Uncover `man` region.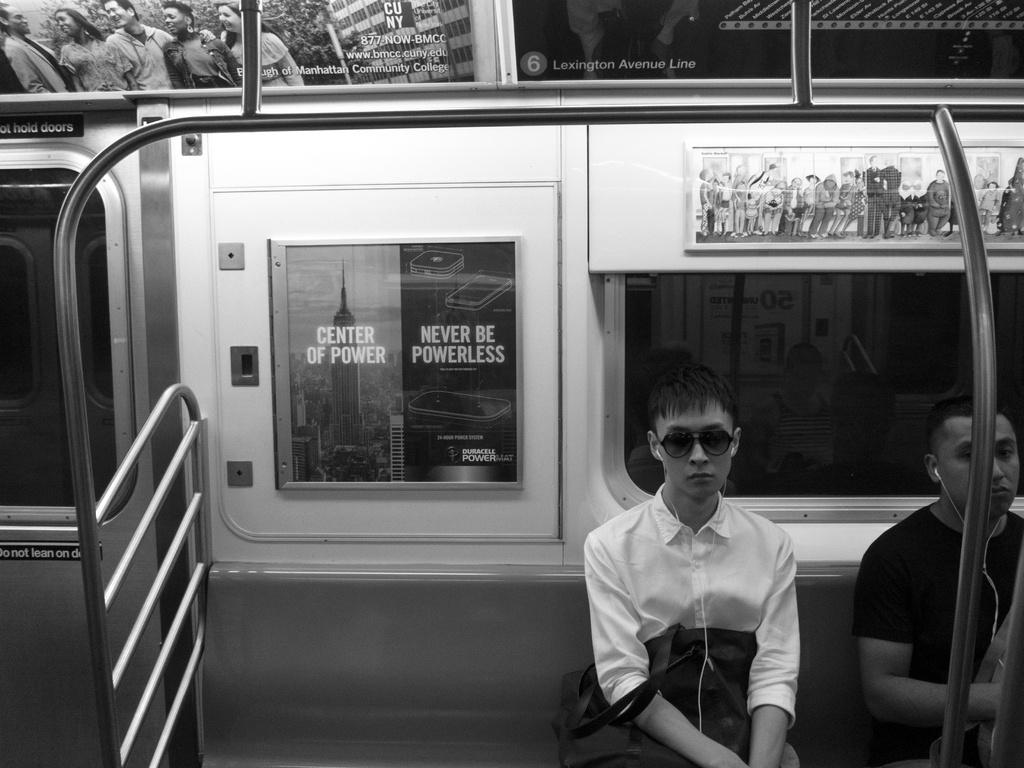
Uncovered: <bbox>584, 358, 805, 765</bbox>.
